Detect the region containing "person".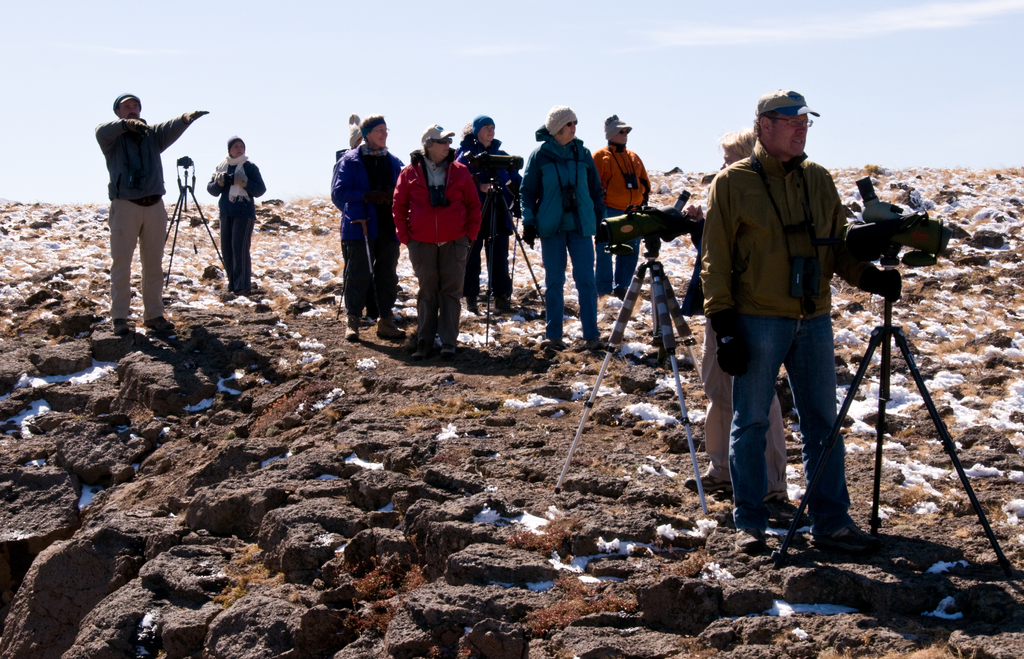
Rect(331, 121, 401, 338).
